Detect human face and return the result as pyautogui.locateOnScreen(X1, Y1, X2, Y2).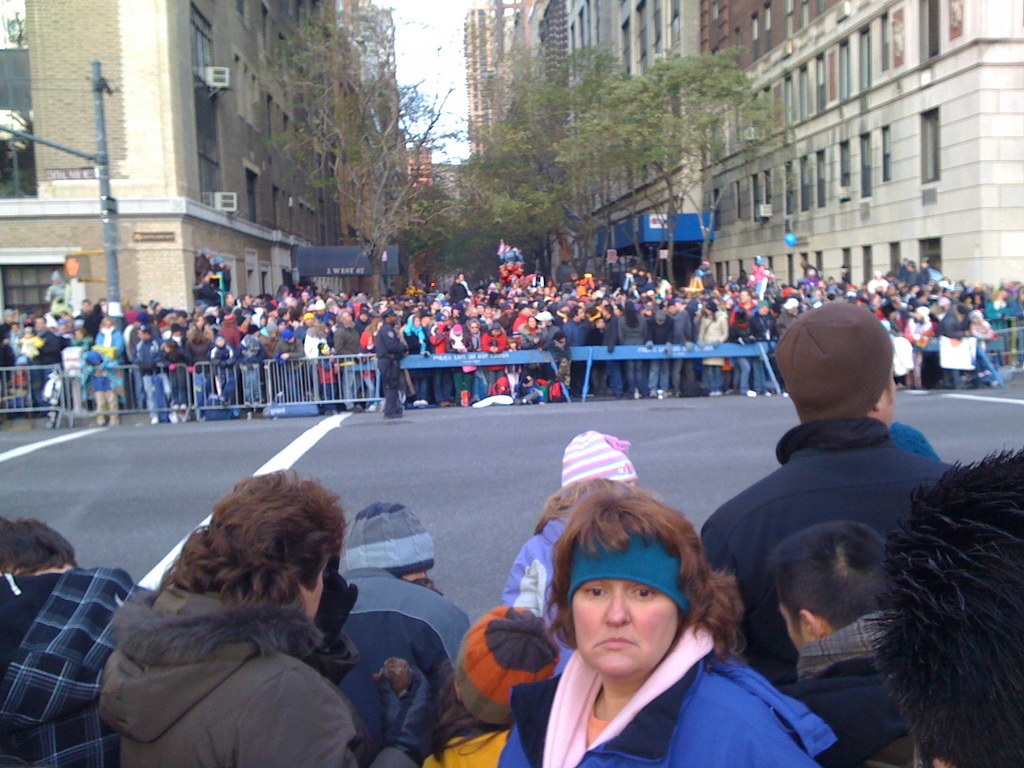
pyautogui.locateOnScreen(780, 599, 812, 657).
